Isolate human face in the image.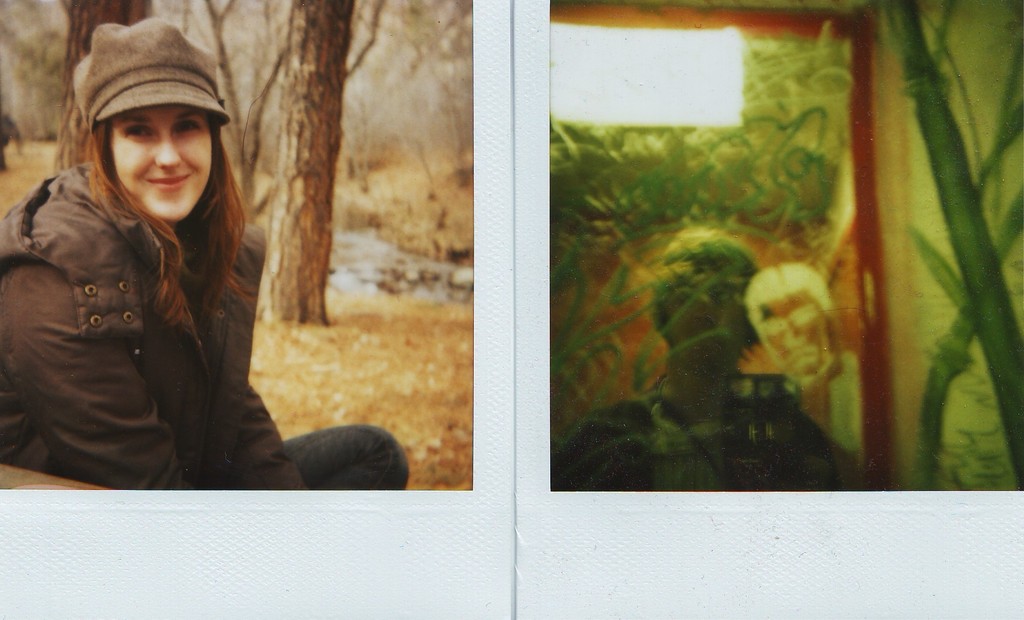
Isolated region: 664:269:747:359.
